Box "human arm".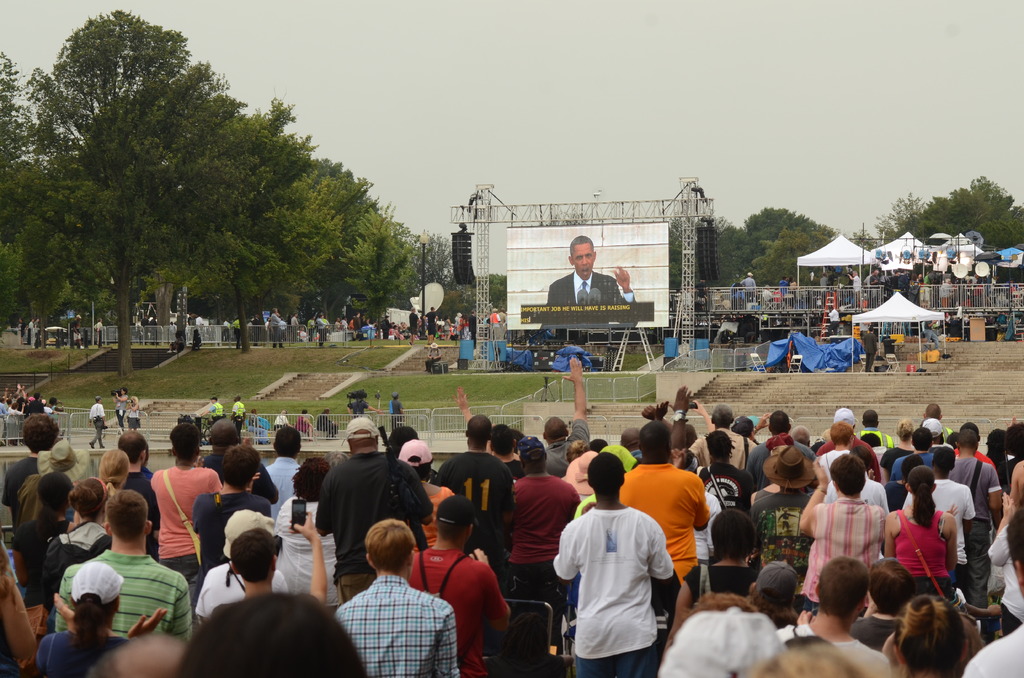
946:528:956:585.
